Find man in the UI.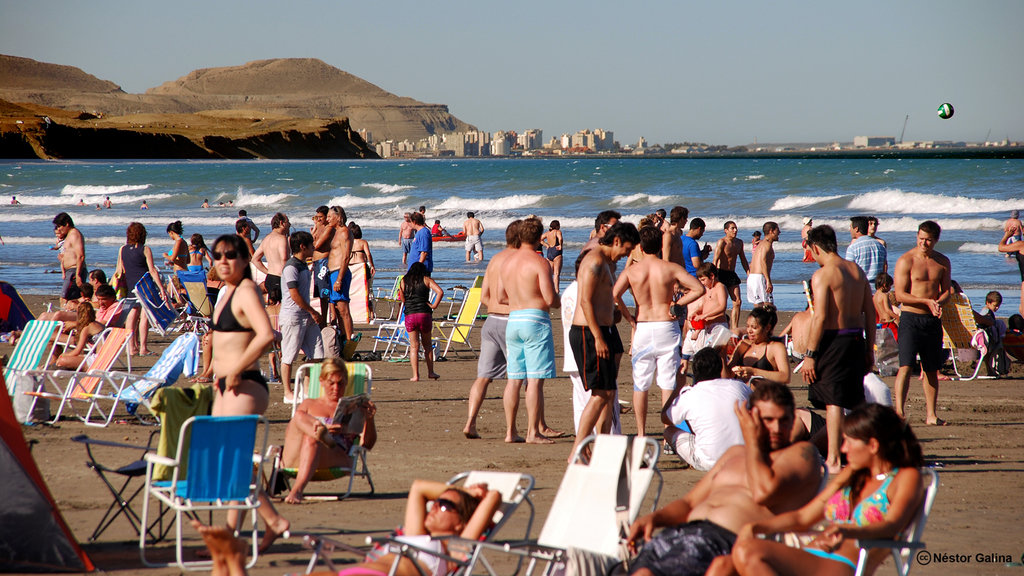
UI element at Rect(745, 220, 782, 315).
